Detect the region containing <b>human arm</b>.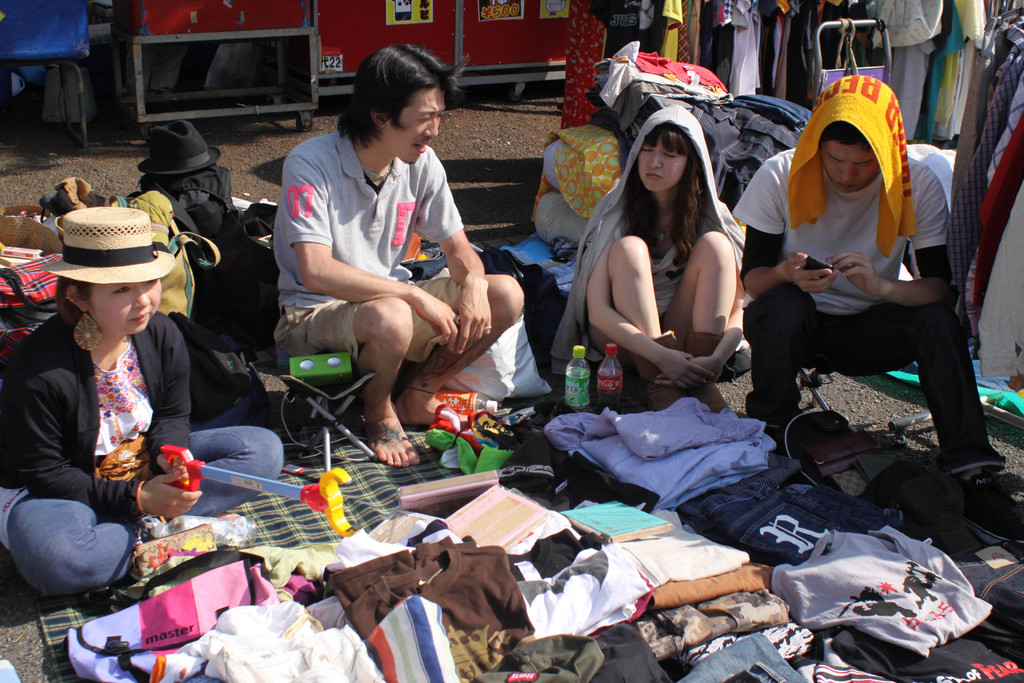
crop(413, 144, 485, 346).
